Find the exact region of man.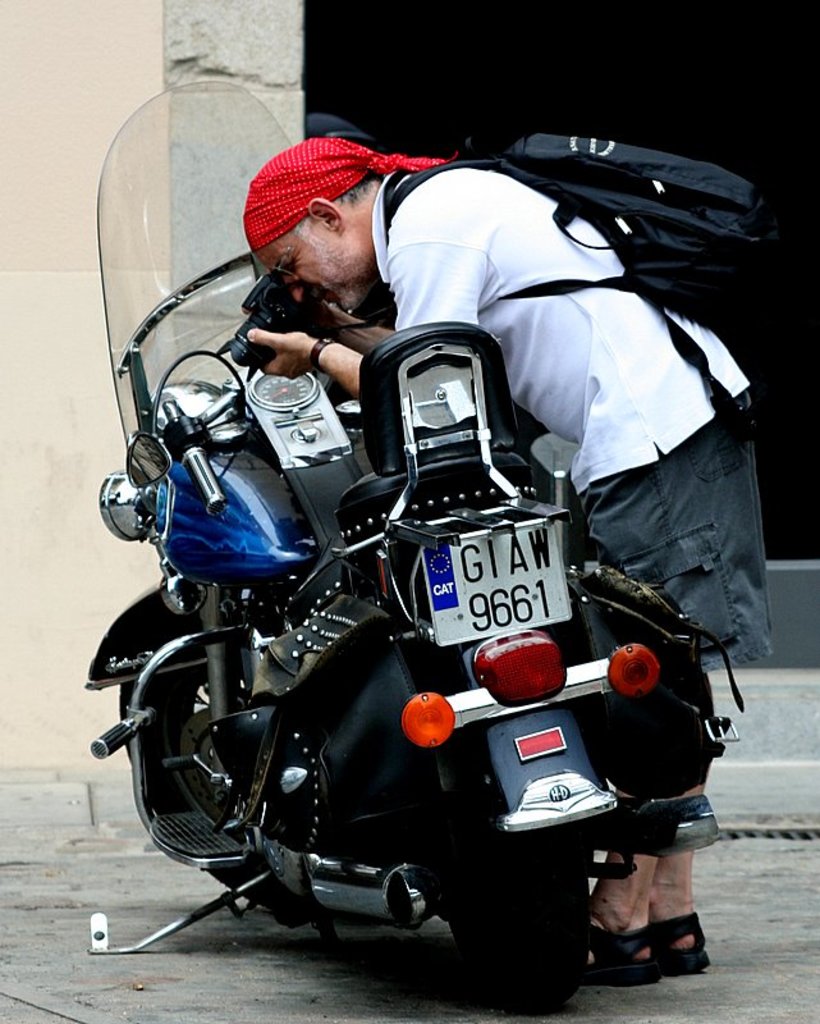
Exact region: l=235, t=118, r=782, b=986.
